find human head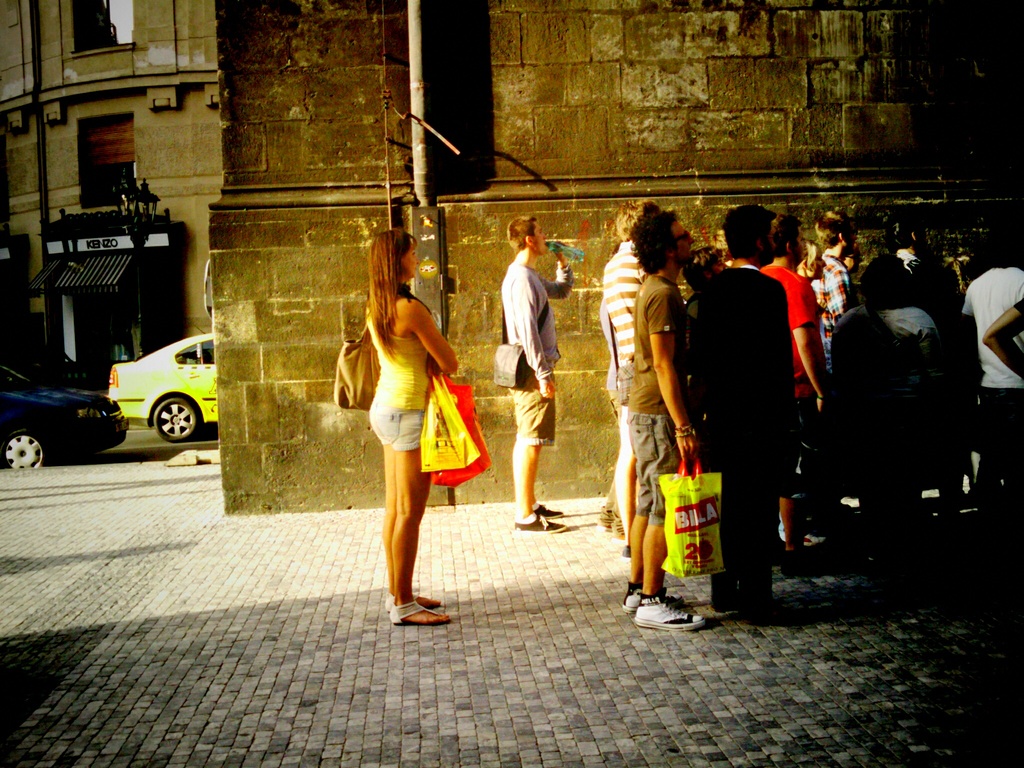
rect(884, 216, 931, 250)
